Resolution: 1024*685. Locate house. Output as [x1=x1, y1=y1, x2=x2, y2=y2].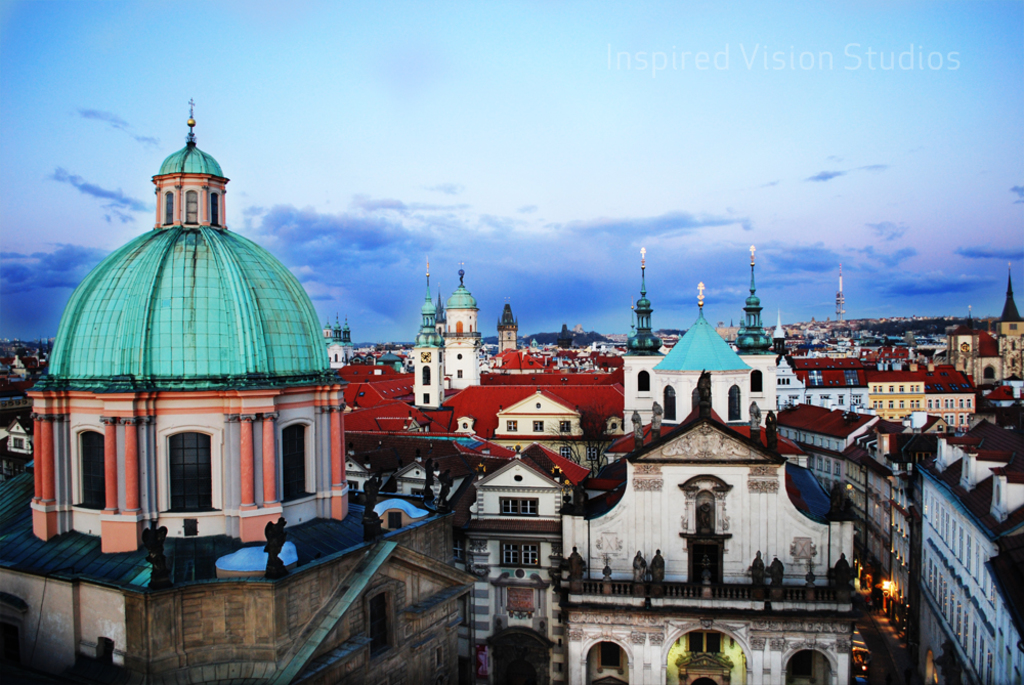
[x1=551, y1=375, x2=865, y2=684].
